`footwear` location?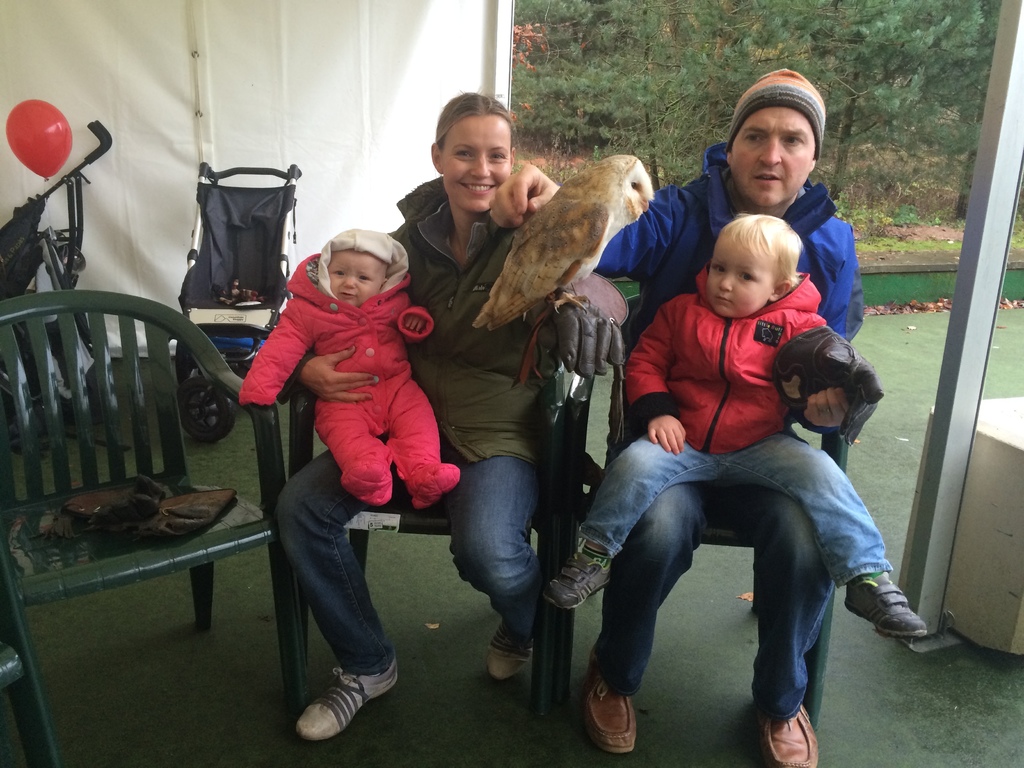
x1=763 y1=698 x2=820 y2=767
